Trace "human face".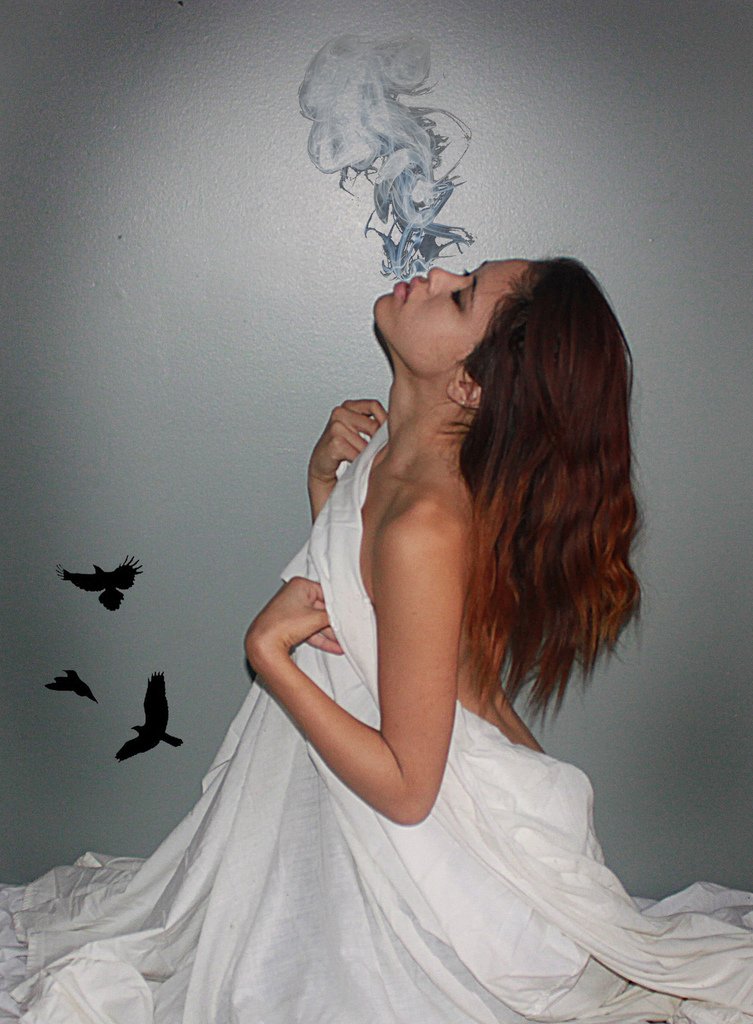
Traced to l=369, t=257, r=533, b=374.
